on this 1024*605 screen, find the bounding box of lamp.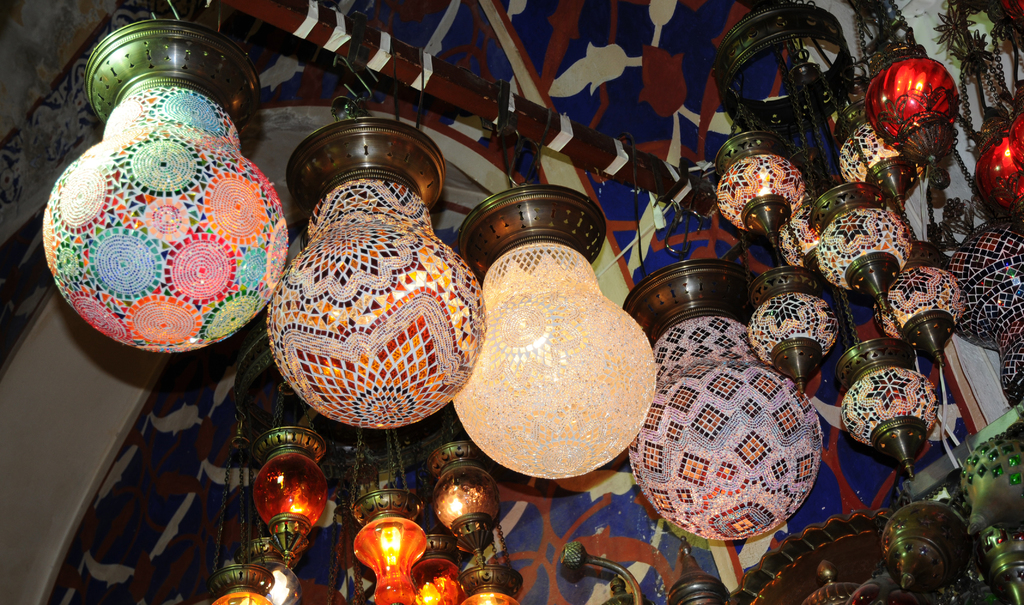
Bounding box: <bbox>861, 47, 961, 178</bbox>.
